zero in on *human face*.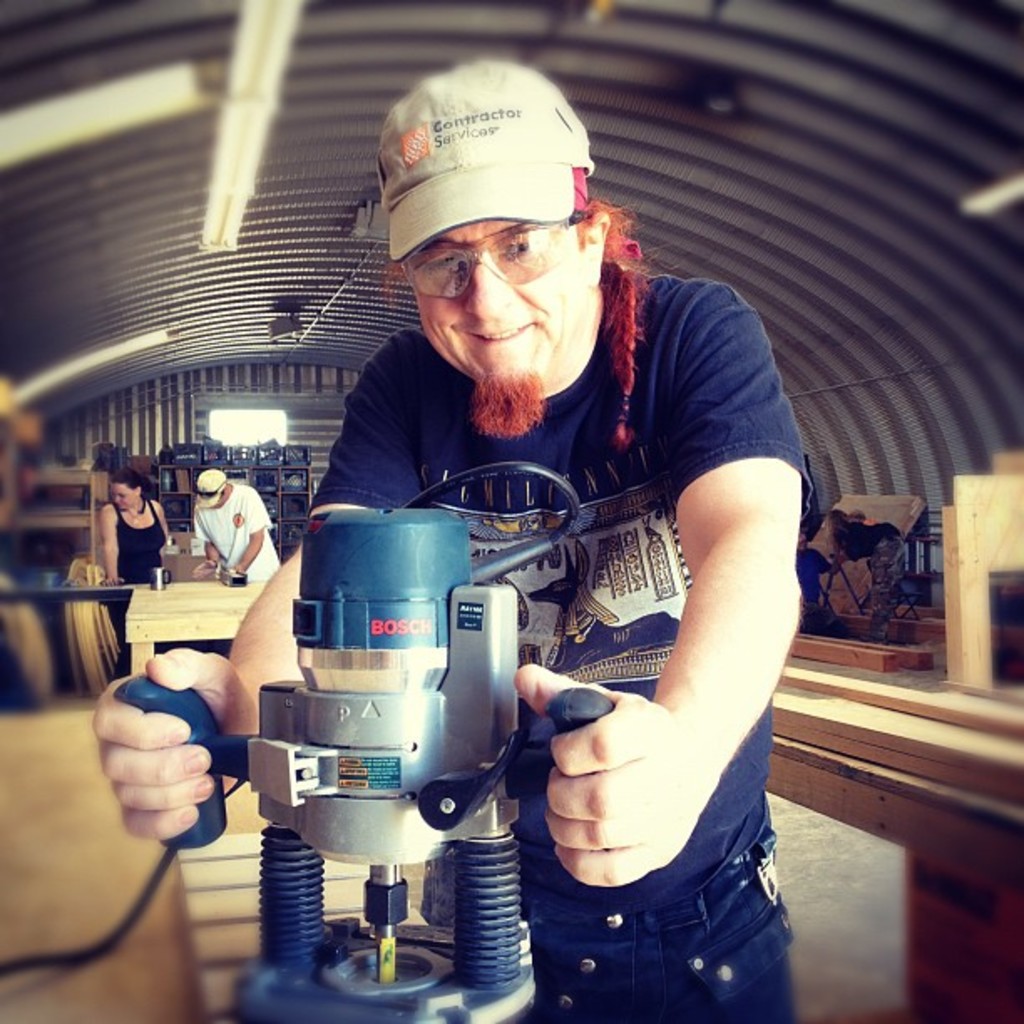
Zeroed in: {"left": 110, "top": 479, "right": 134, "bottom": 509}.
